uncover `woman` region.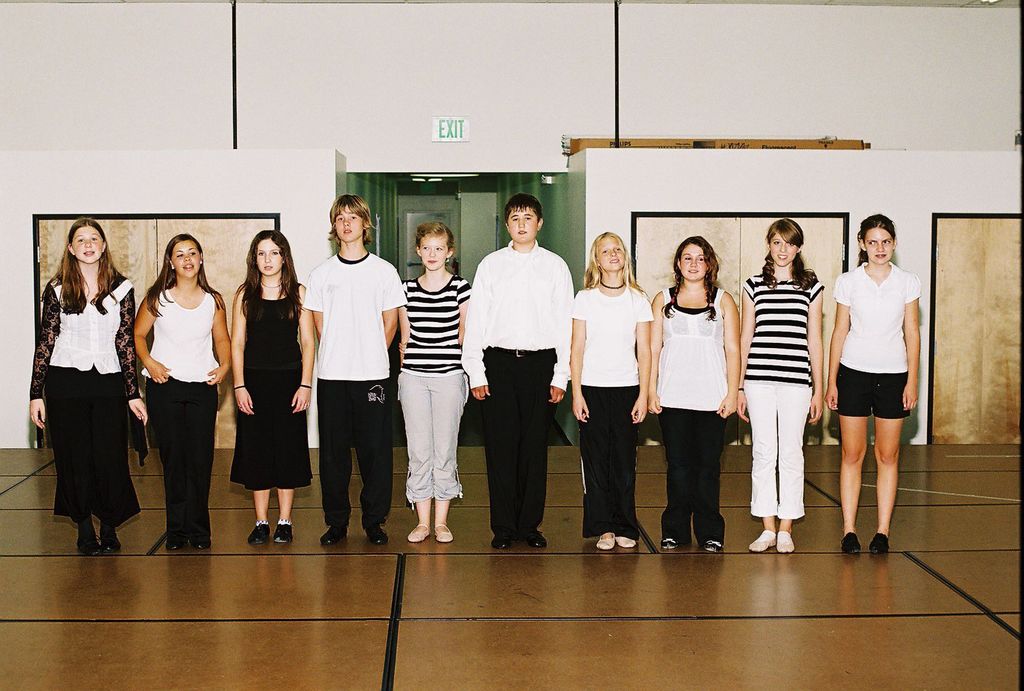
Uncovered: [left=216, top=218, right=328, bottom=553].
